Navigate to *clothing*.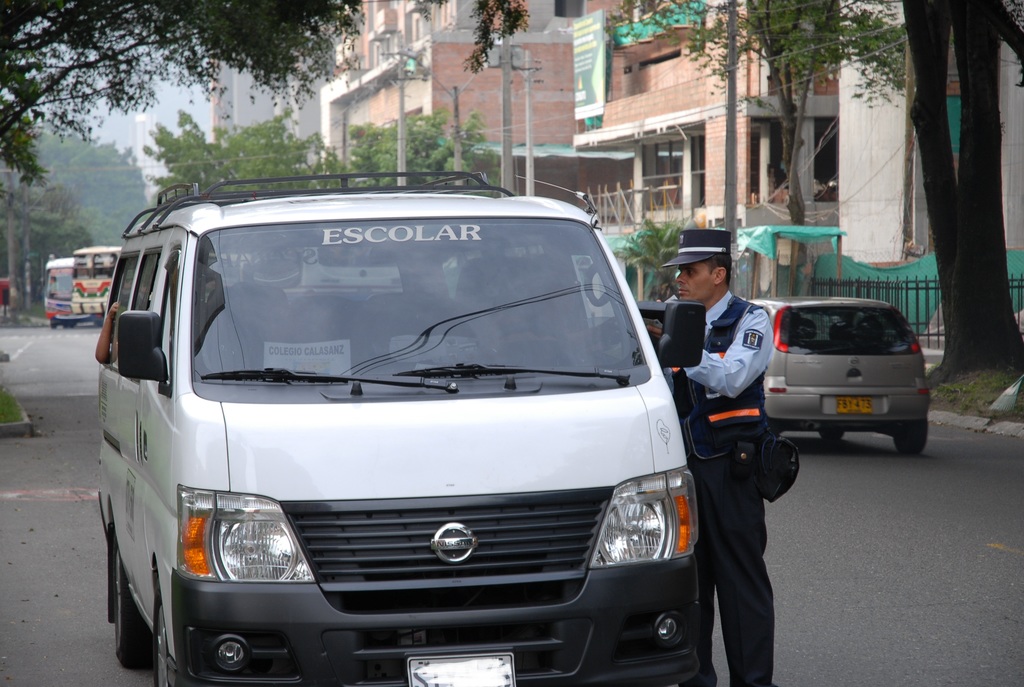
Navigation target: [662, 290, 772, 686].
